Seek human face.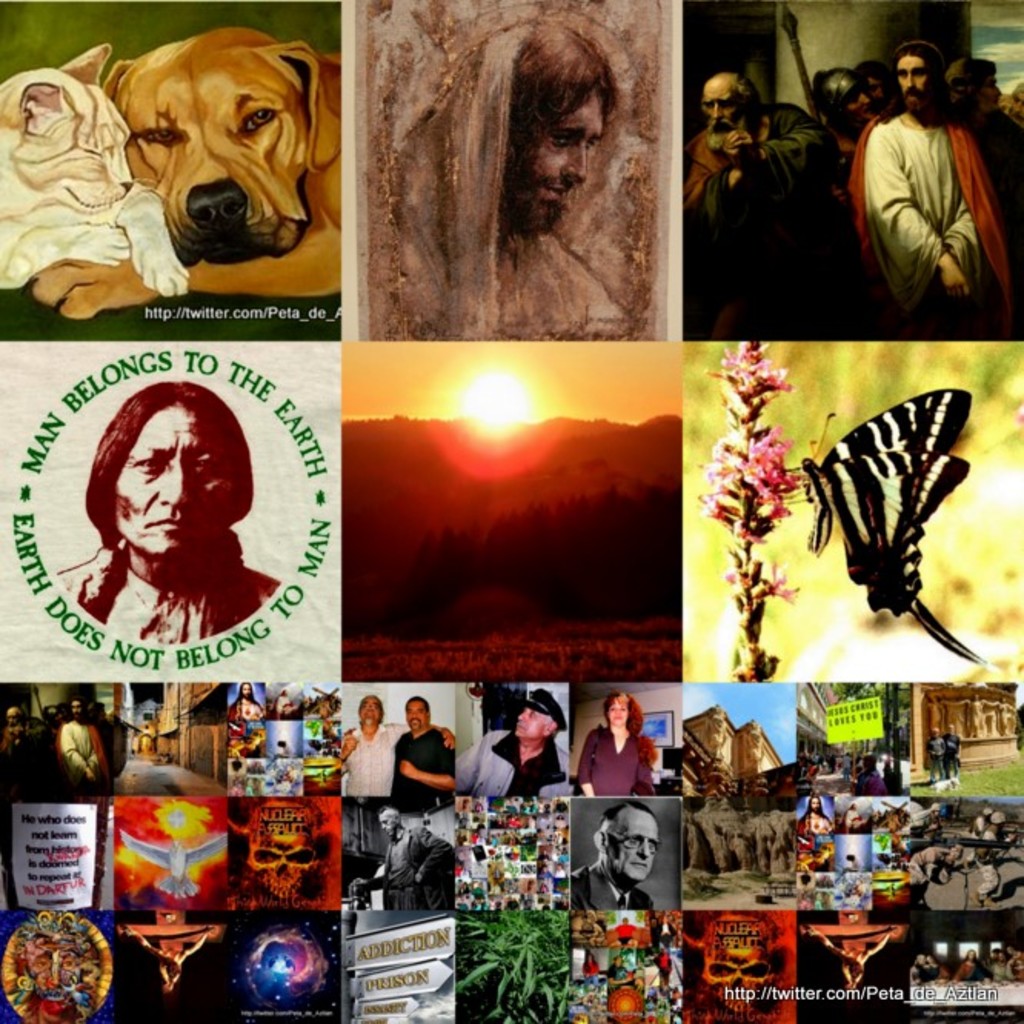
crop(504, 88, 606, 240).
